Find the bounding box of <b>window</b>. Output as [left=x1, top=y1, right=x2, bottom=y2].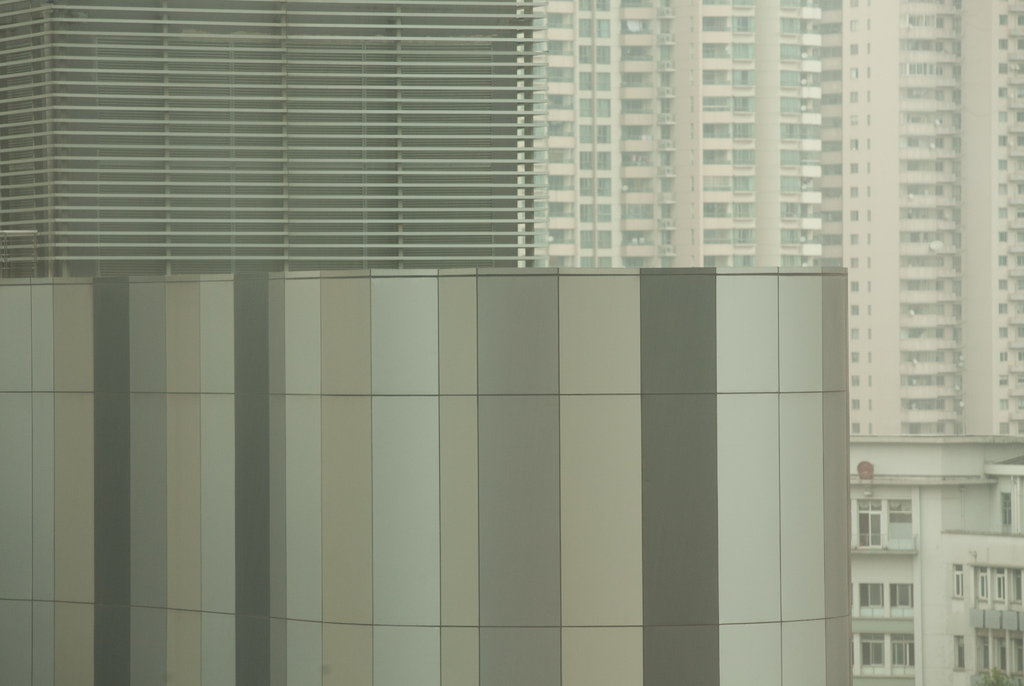
[left=894, top=630, right=920, bottom=666].
